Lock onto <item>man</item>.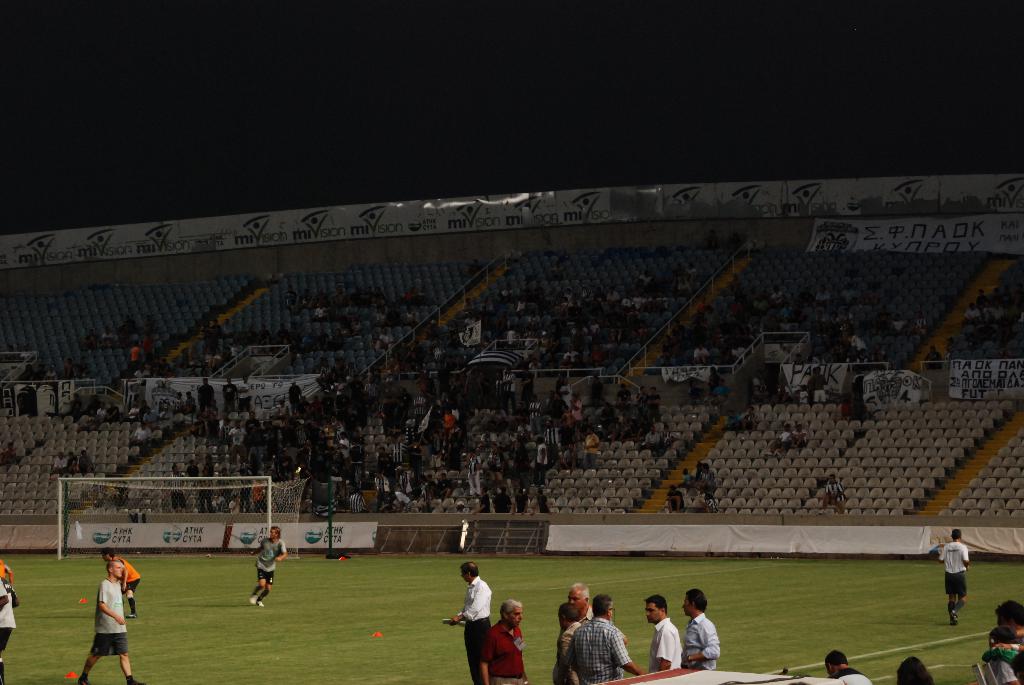
Locked: x1=250 y1=526 x2=287 y2=603.
